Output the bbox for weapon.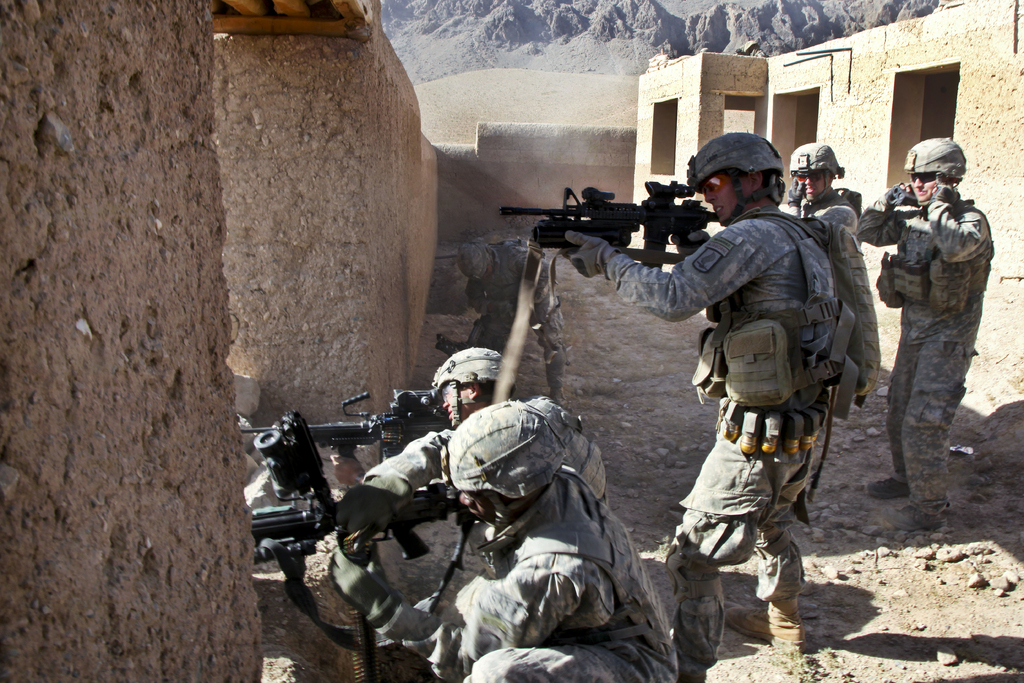
(251,406,464,562).
